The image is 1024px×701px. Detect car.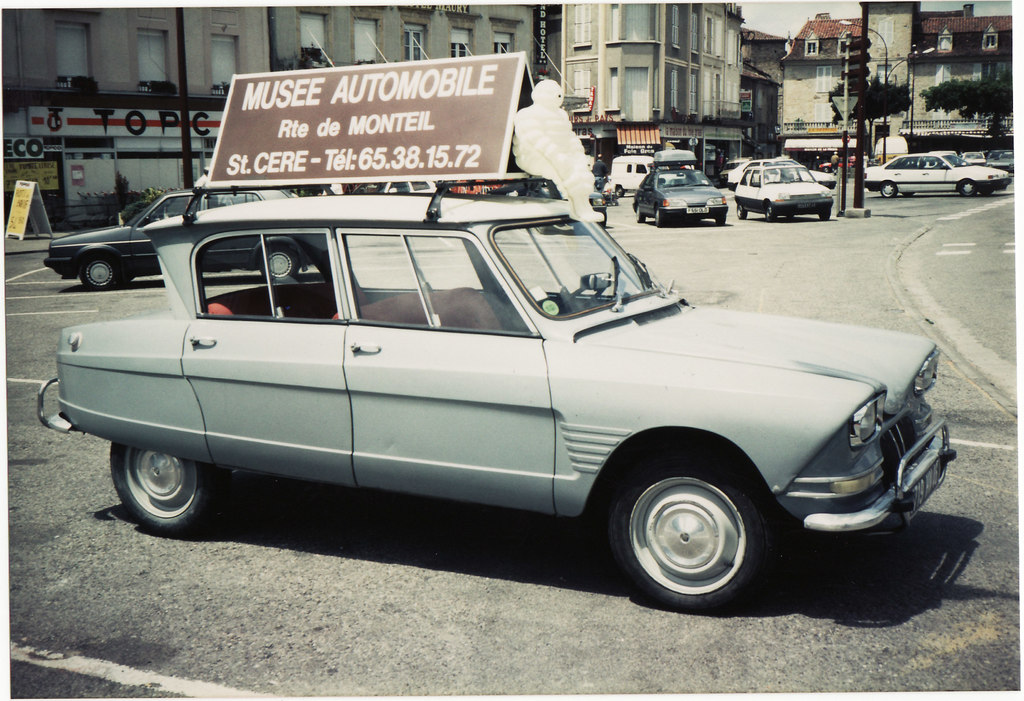
Detection: 739, 167, 831, 222.
